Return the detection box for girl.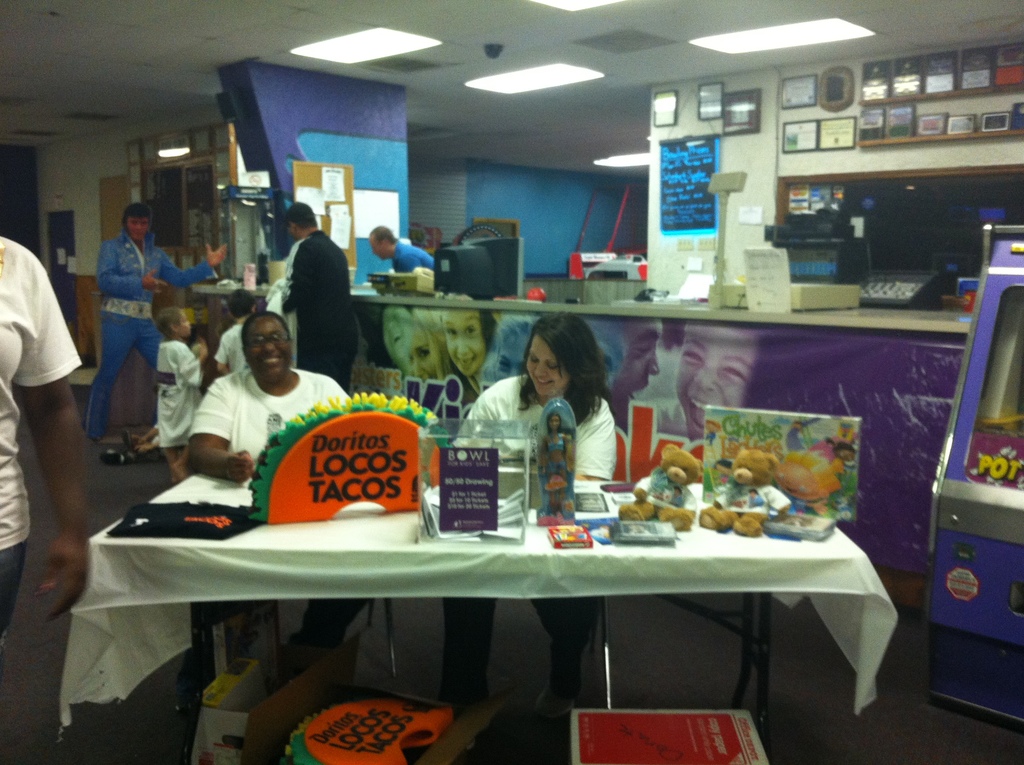
(154,303,206,481).
